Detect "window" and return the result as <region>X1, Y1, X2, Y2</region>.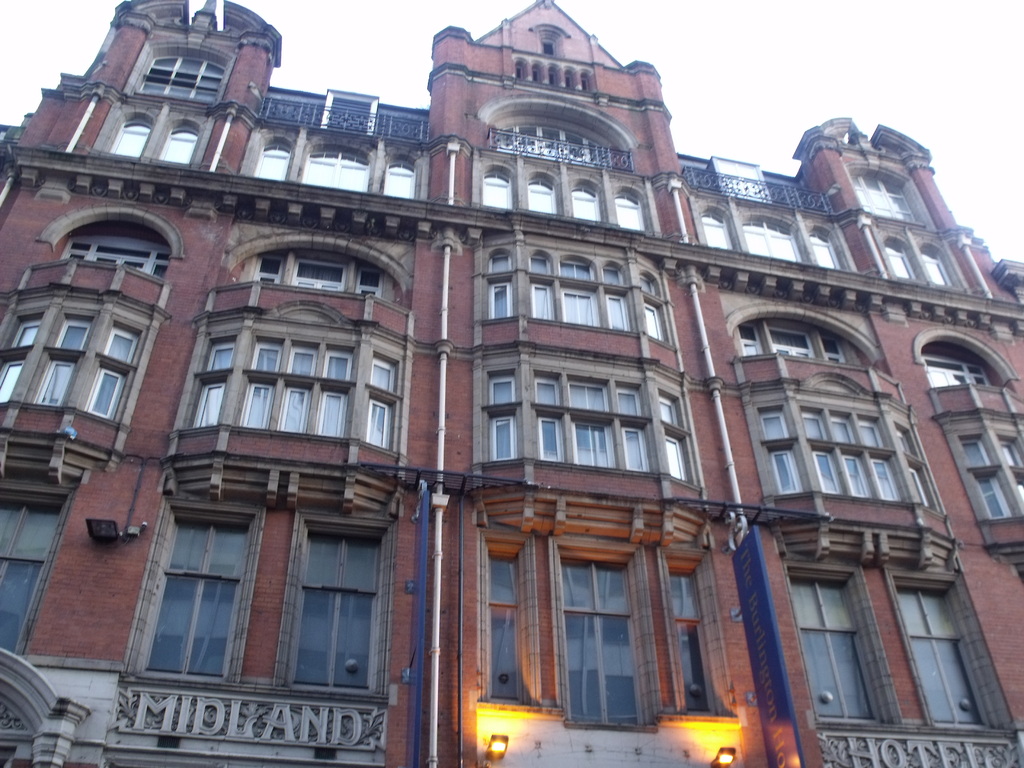
<region>486, 555, 520, 710</region>.
